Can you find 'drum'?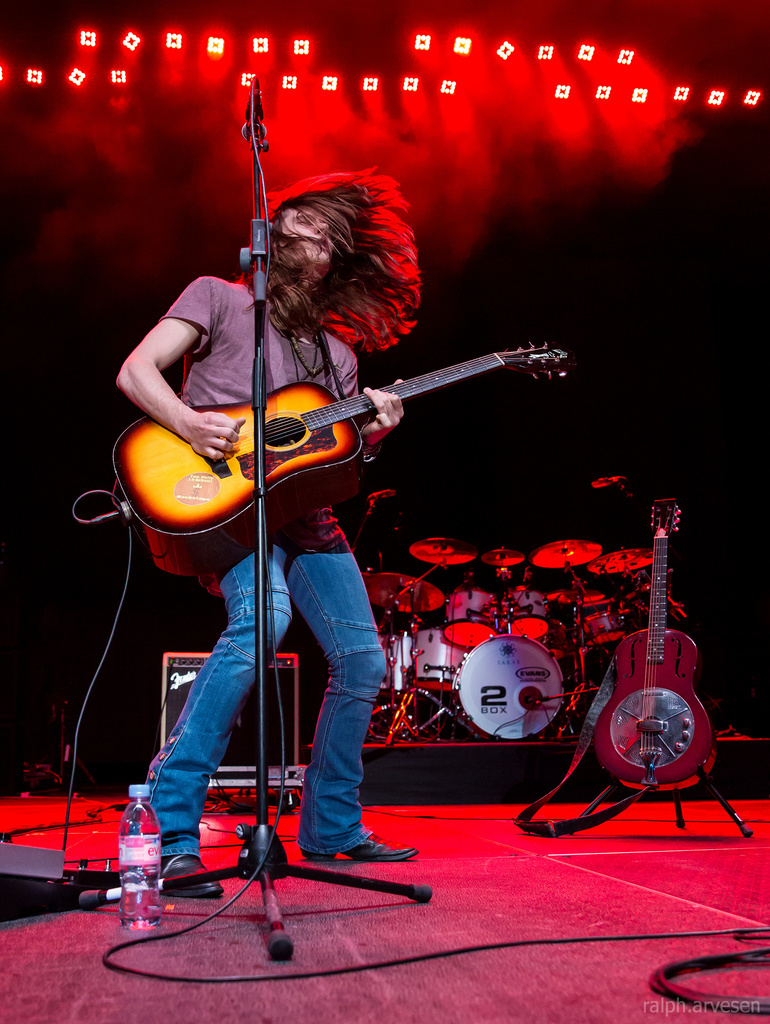
Yes, bounding box: x1=378, y1=634, x2=394, y2=692.
